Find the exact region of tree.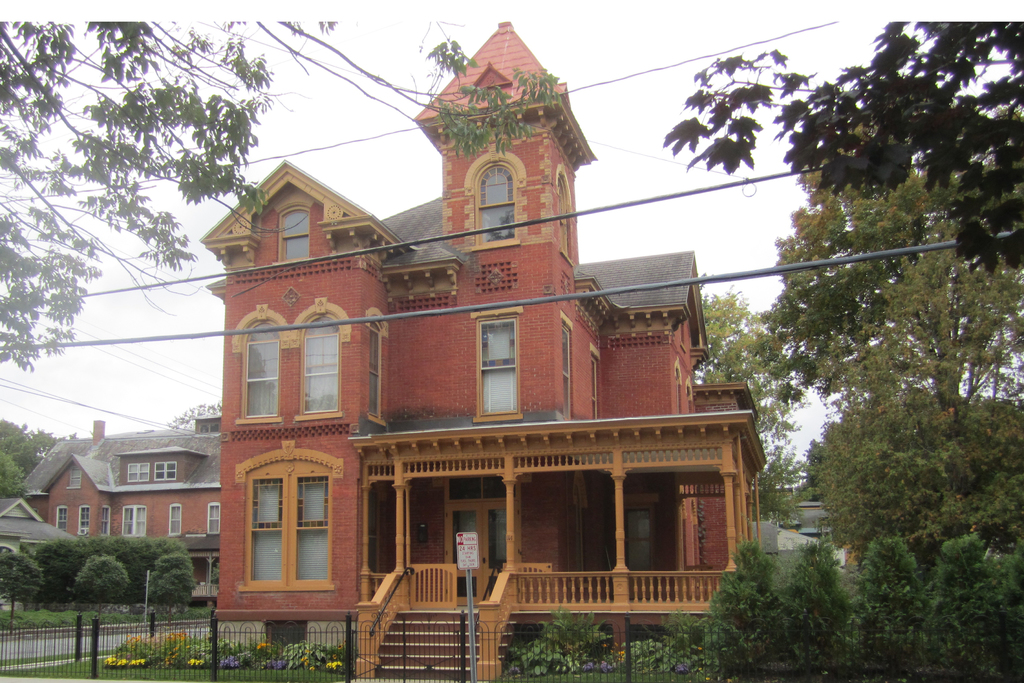
Exact region: BBox(0, 21, 565, 372).
